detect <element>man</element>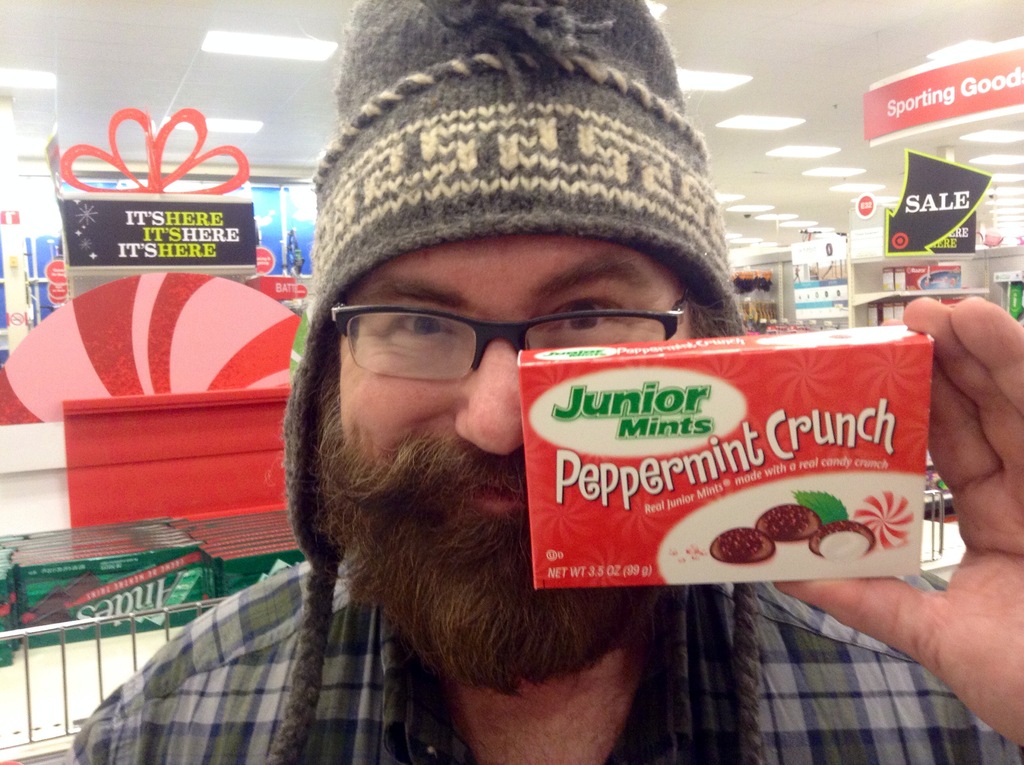
locate(61, 0, 1023, 764)
